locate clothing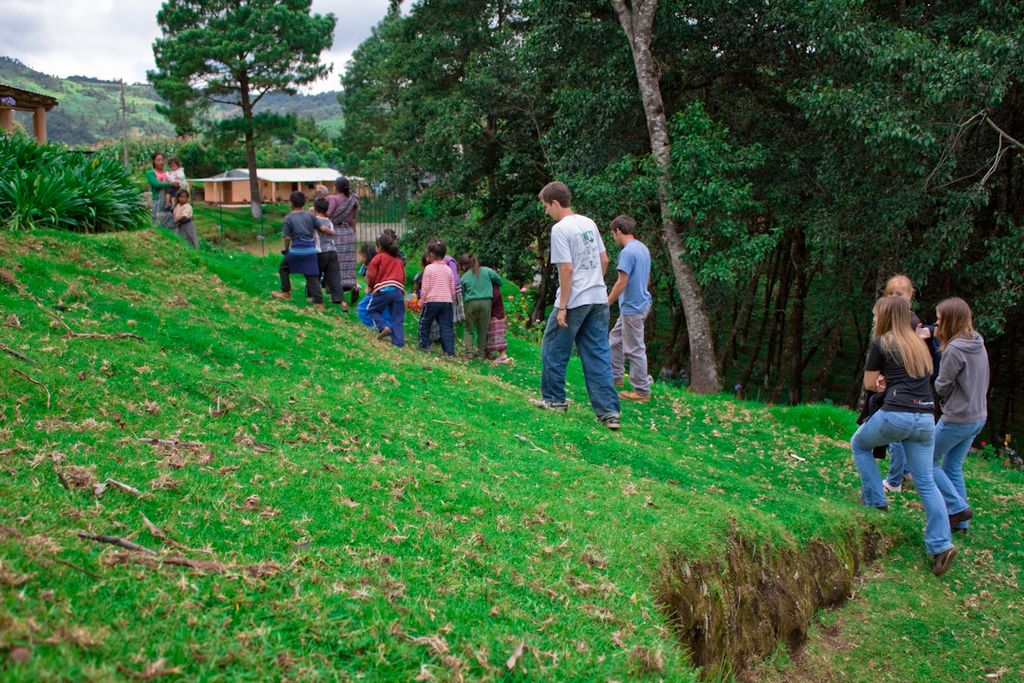
{"x1": 609, "y1": 234, "x2": 653, "y2": 404}
